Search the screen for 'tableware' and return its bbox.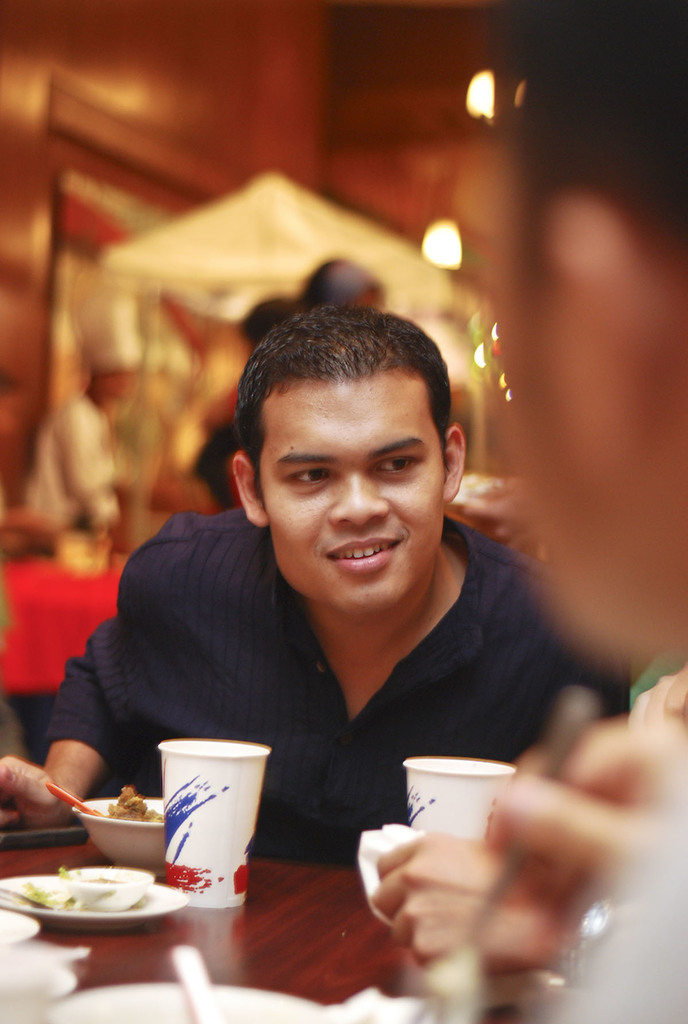
Found: Rect(0, 872, 191, 934).
